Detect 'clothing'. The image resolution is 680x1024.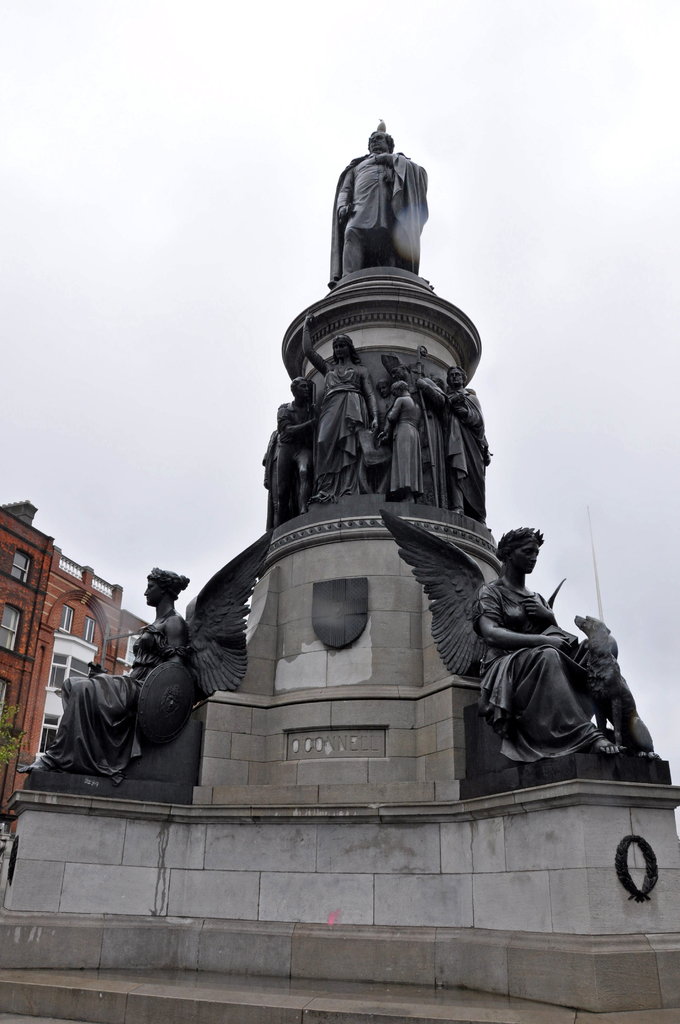
bbox=[319, 131, 443, 276].
